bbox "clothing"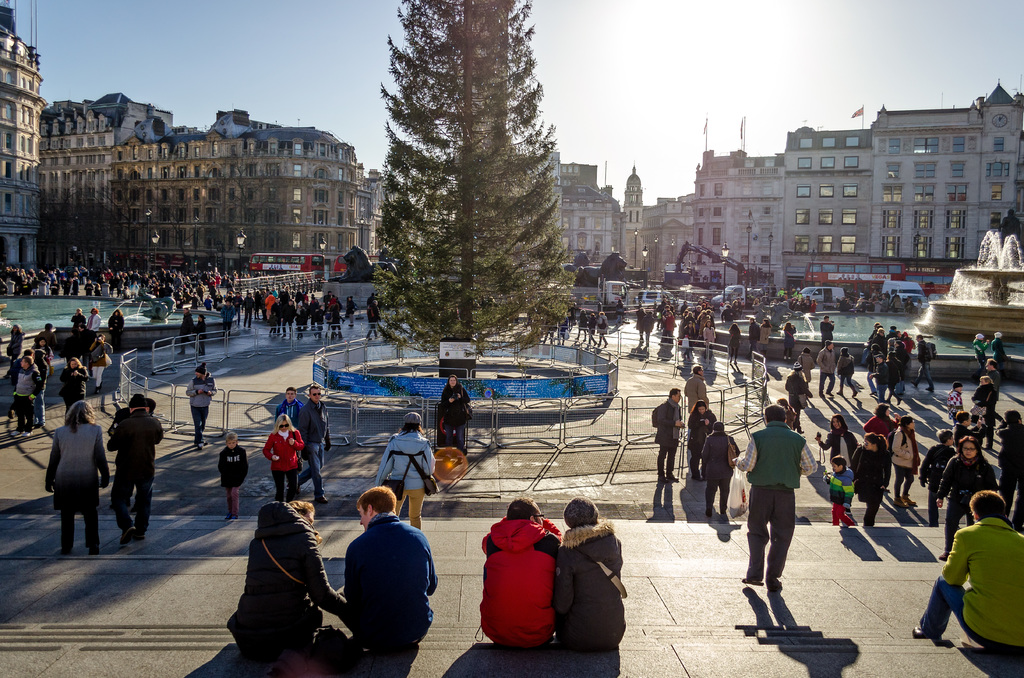
[x1=874, y1=355, x2=886, y2=394]
